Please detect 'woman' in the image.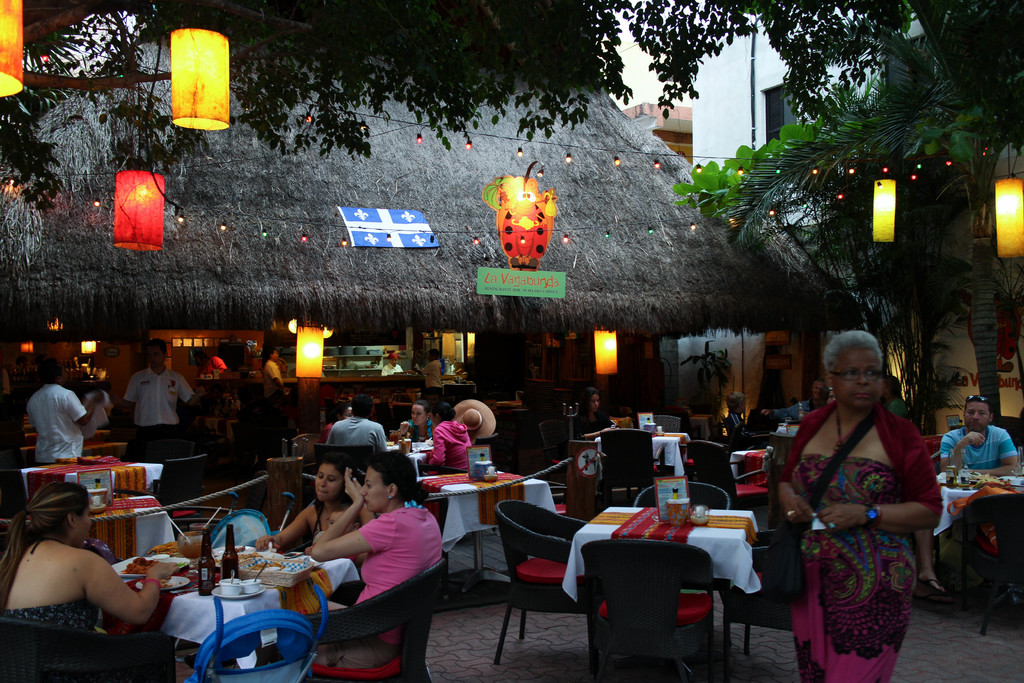
403,403,437,448.
